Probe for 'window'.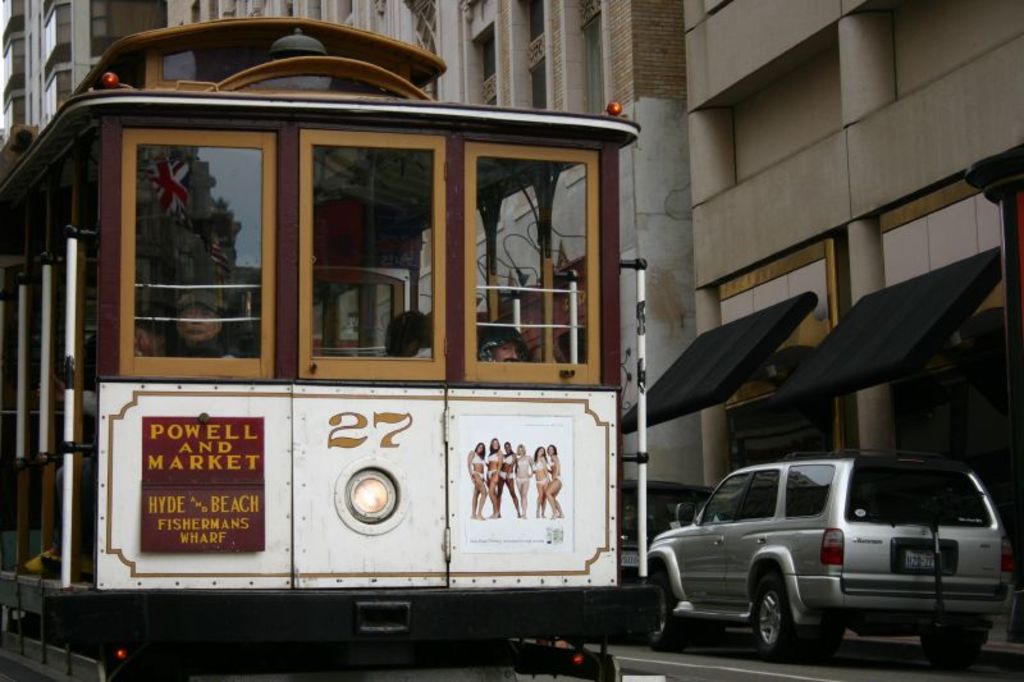
Probe result: x1=730 y1=392 x2=849 y2=475.
